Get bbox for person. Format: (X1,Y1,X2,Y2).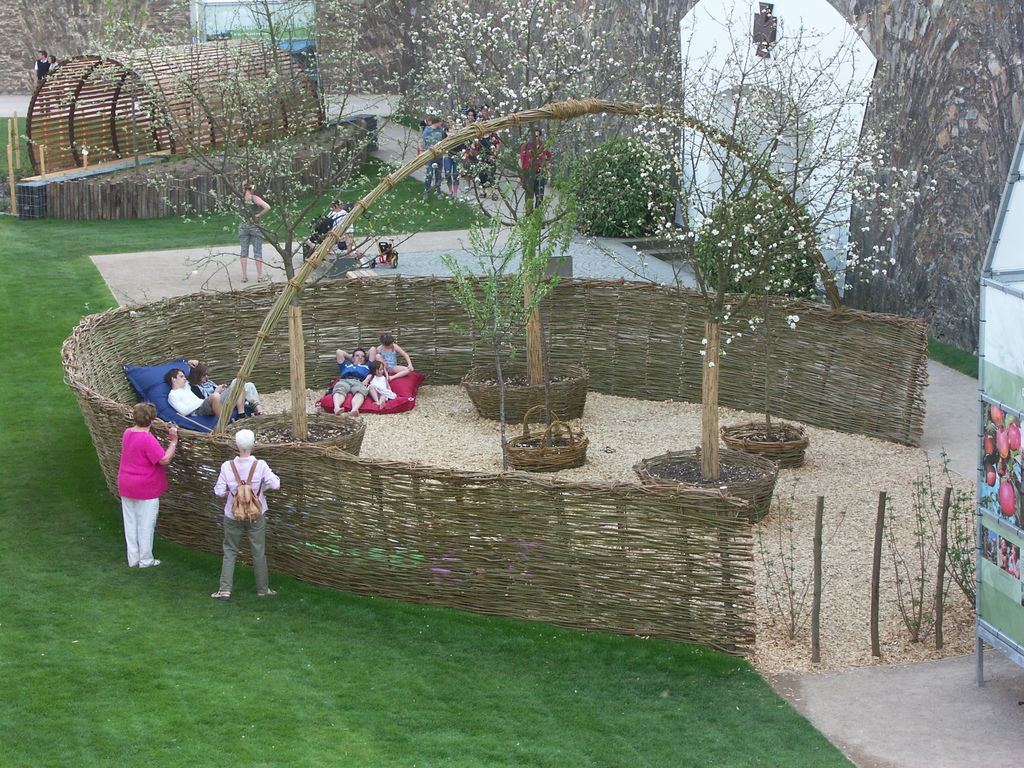
(374,327,412,383).
